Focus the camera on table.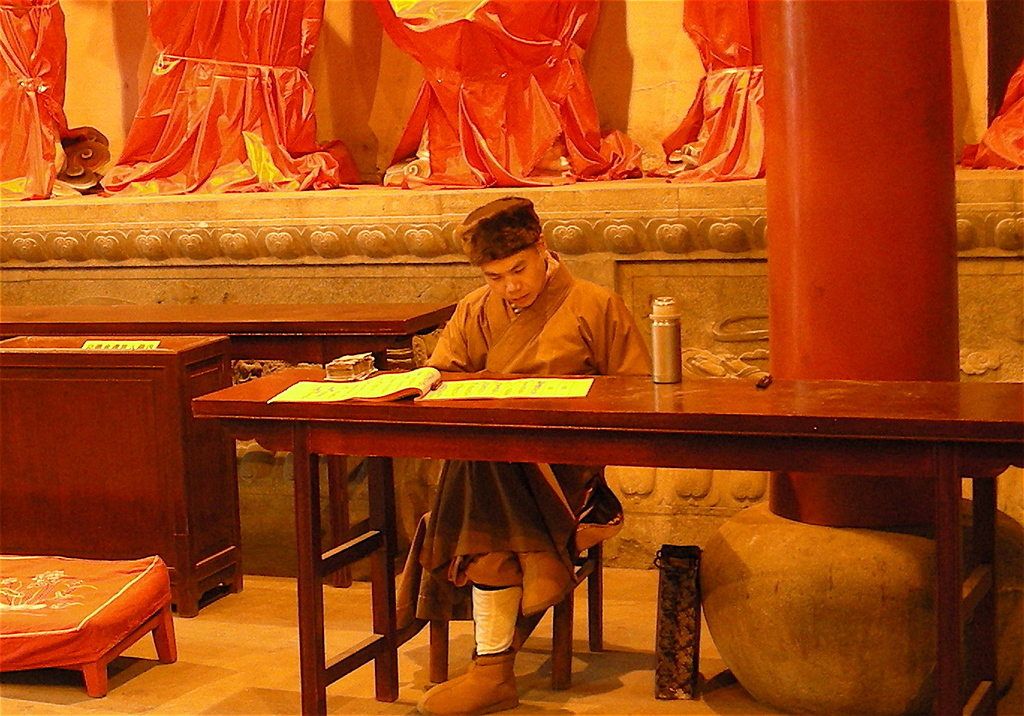
Focus region: pyautogui.locateOnScreen(0, 333, 235, 616).
